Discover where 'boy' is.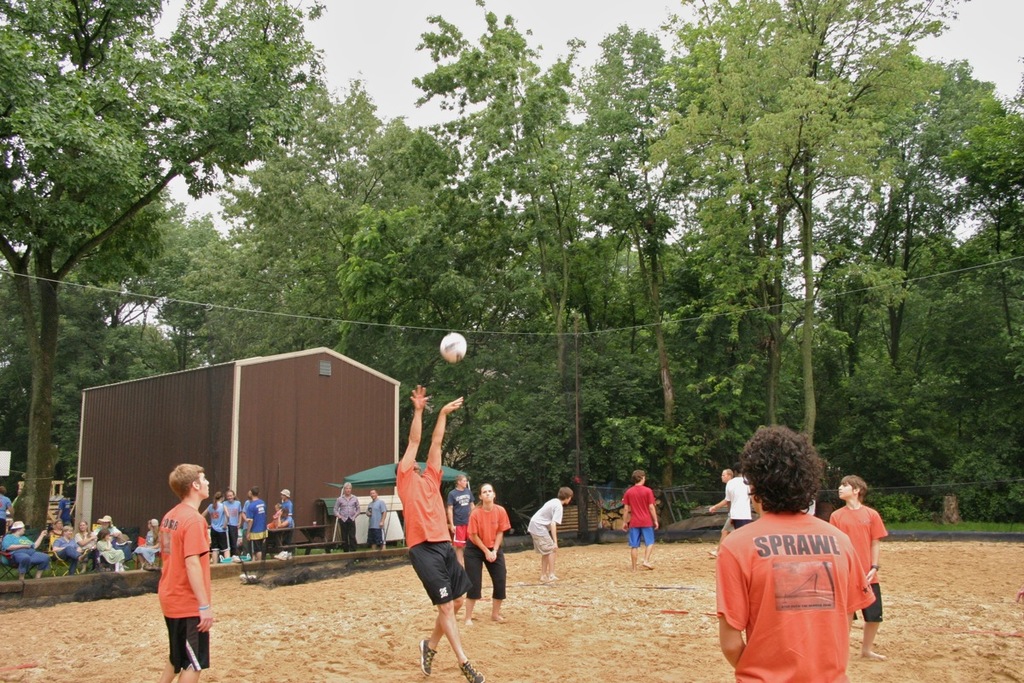
Discovered at x1=386, y1=386, x2=491, y2=682.
